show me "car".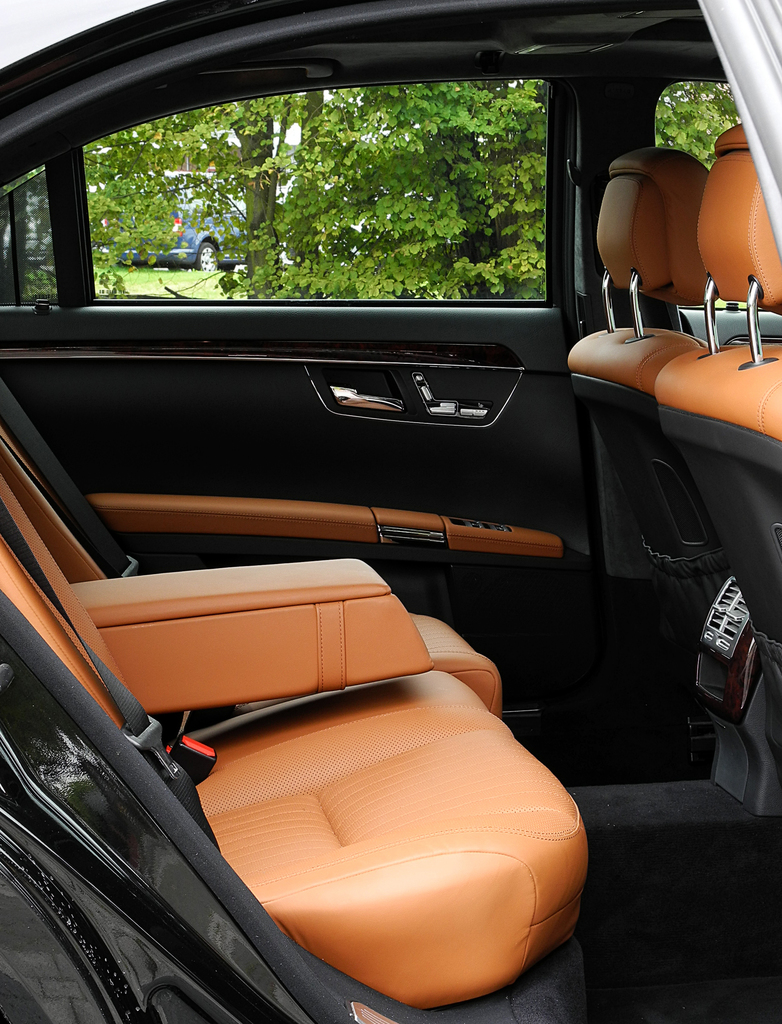
"car" is here: left=94, top=170, right=282, bottom=270.
